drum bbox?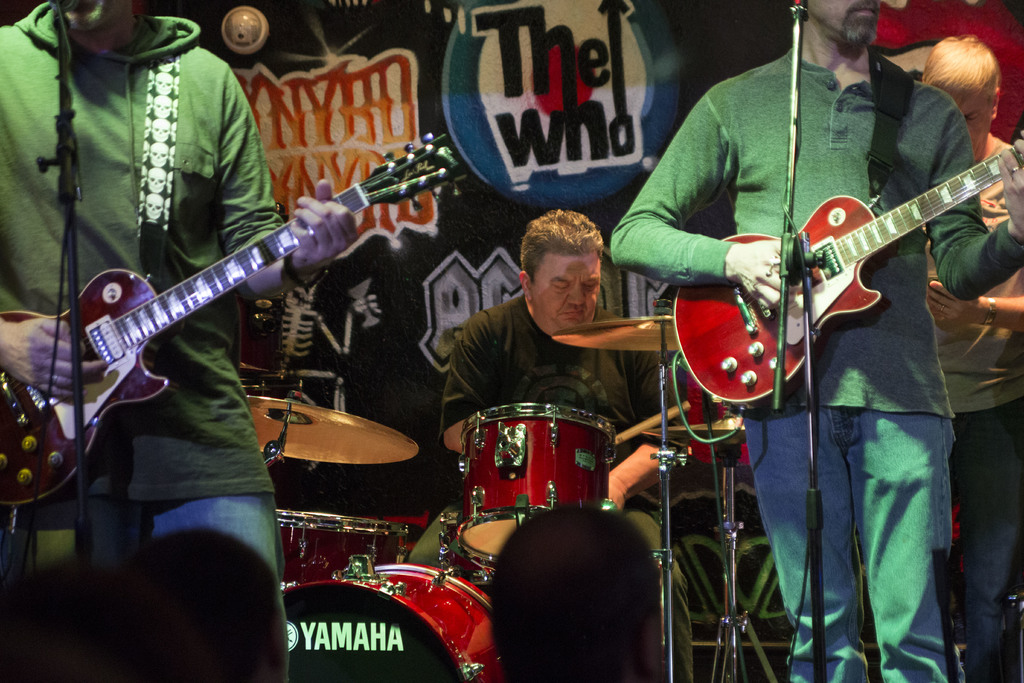
{"left": 284, "top": 565, "right": 495, "bottom": 682}
